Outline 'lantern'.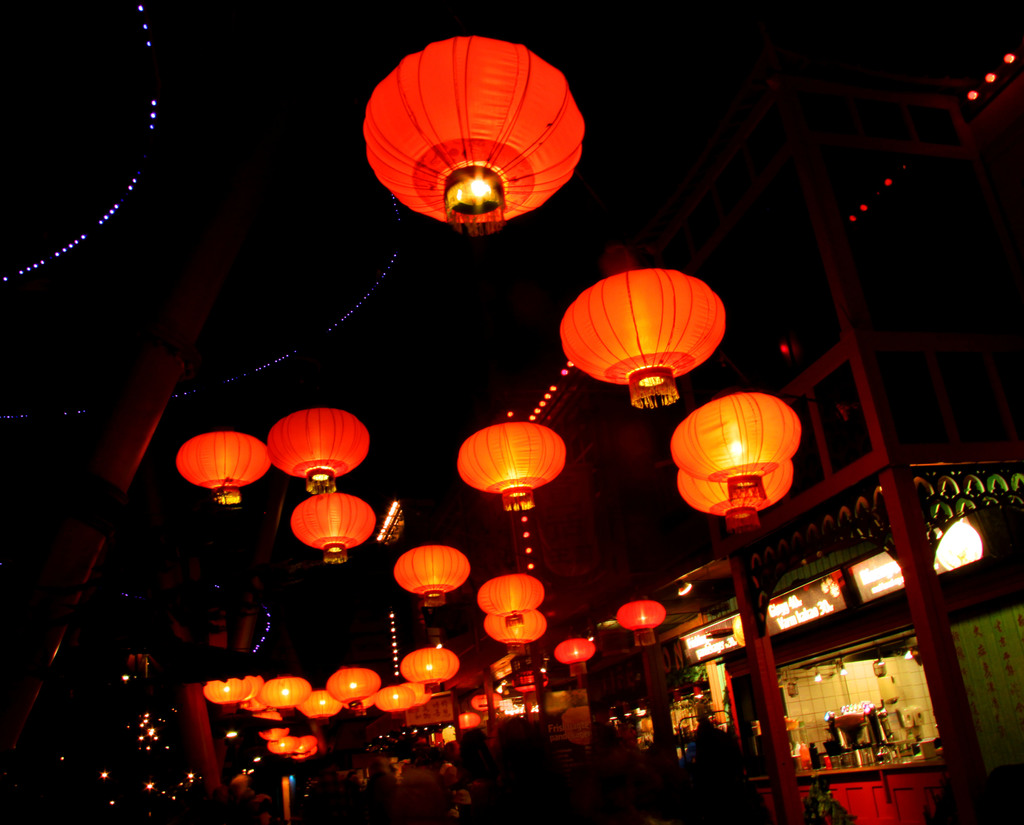
Outline: crop(294, 492, 376, 561).
